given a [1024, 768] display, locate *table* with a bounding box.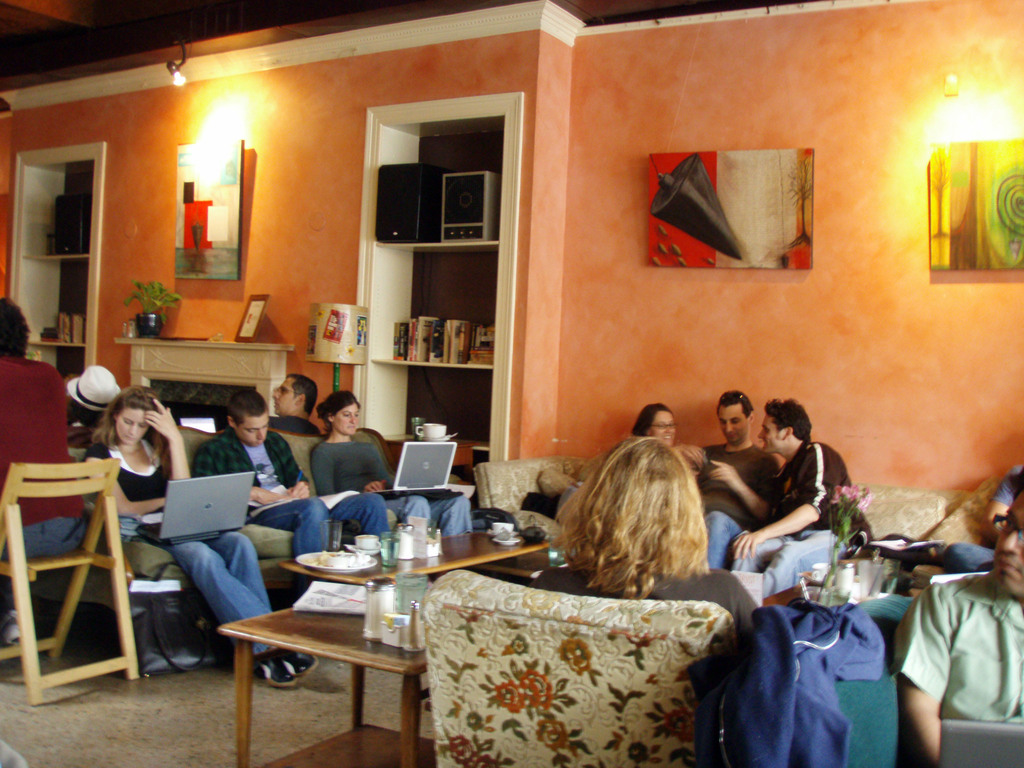
Located: box(194, 579, 455, 750).
